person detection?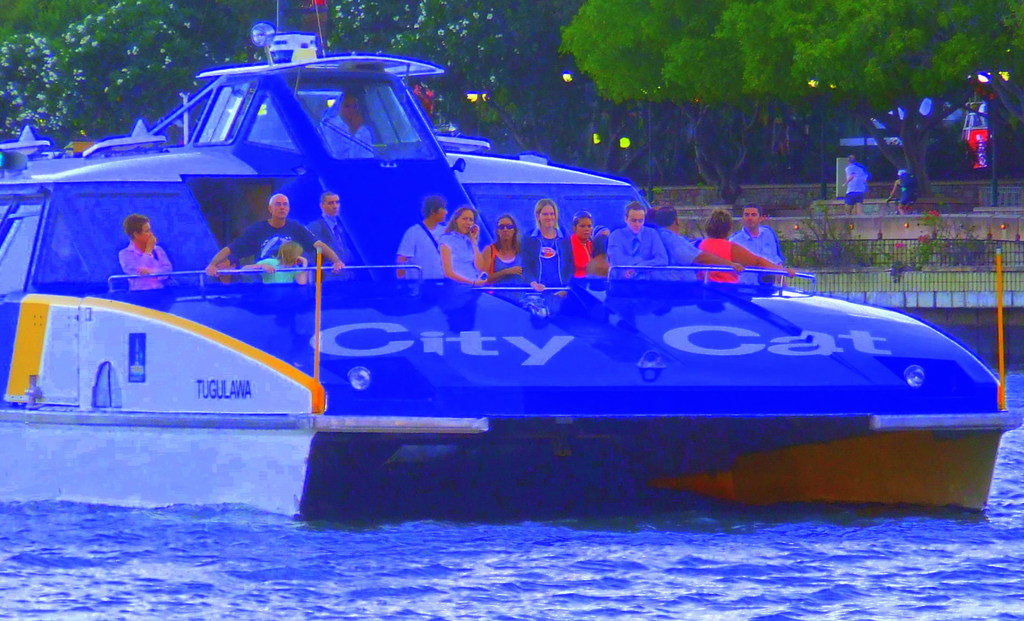
x1=239, y1=241, x2=308, y2=282
